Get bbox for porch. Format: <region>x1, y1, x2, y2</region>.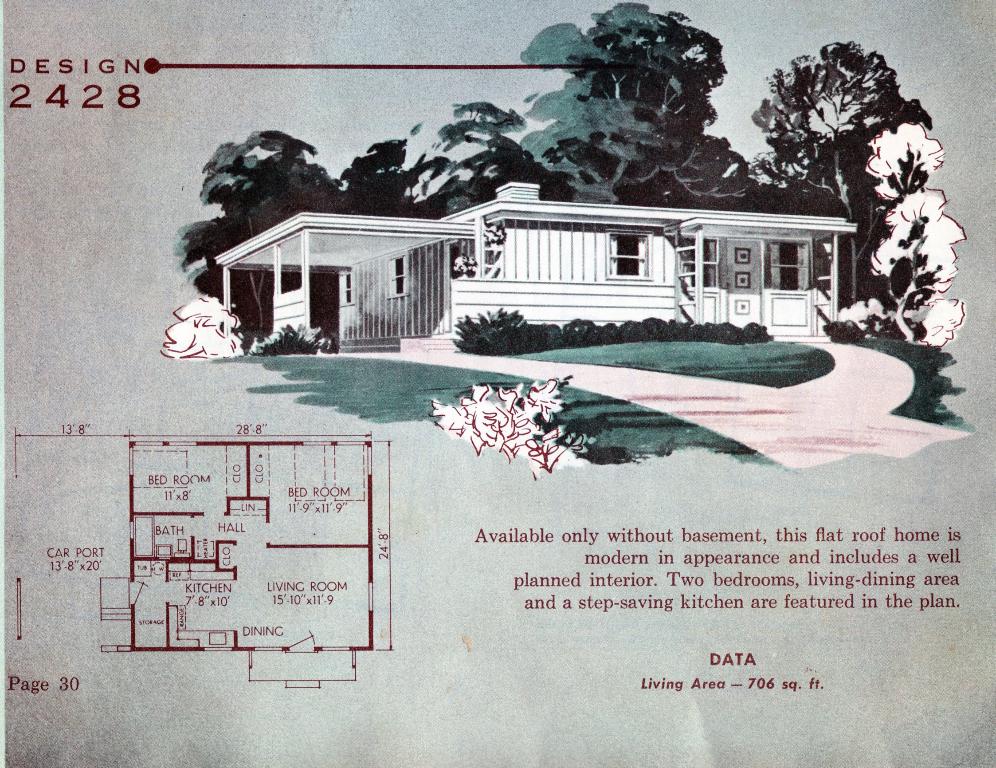
<region>336, 338, 464, 354</region>.
